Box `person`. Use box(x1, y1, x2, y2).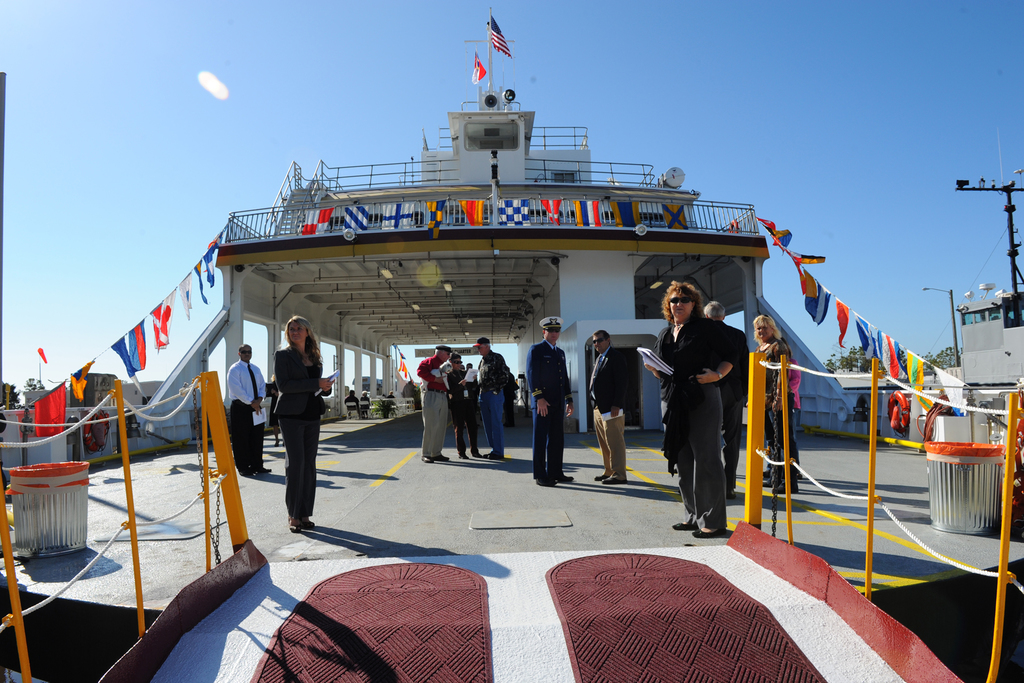
box(345, 387, 358, 417).
